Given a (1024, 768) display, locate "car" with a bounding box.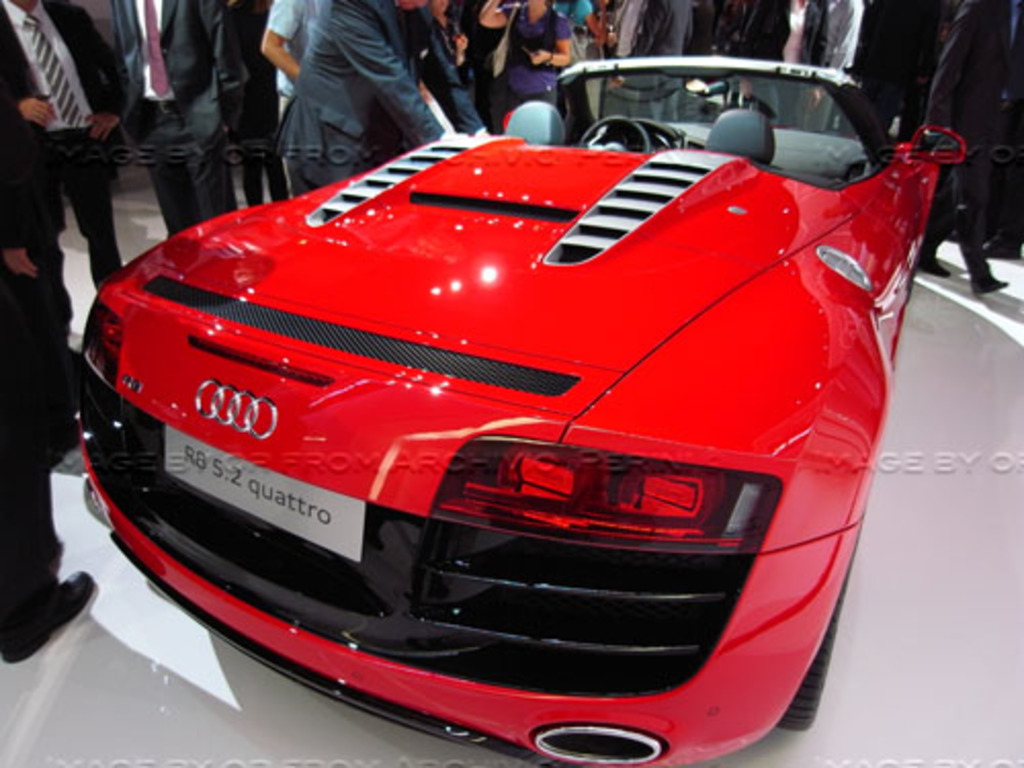
Located: [left=61, top=70, right=948, bottom=731].
